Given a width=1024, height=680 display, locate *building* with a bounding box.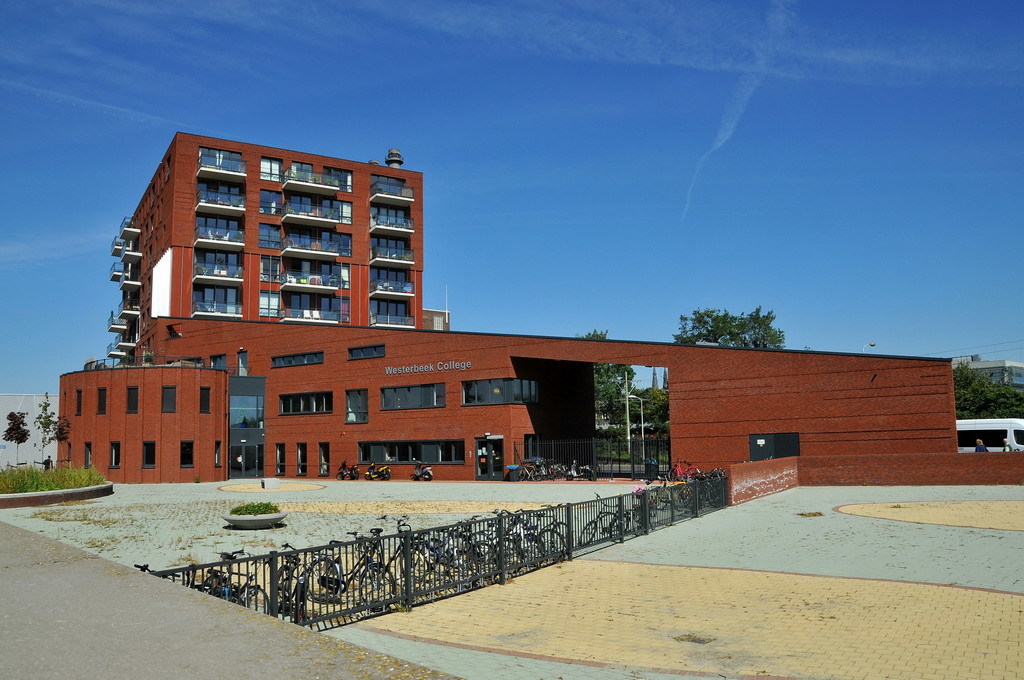
Located: (x1=106, y1=130, x2=421, y2=365).
